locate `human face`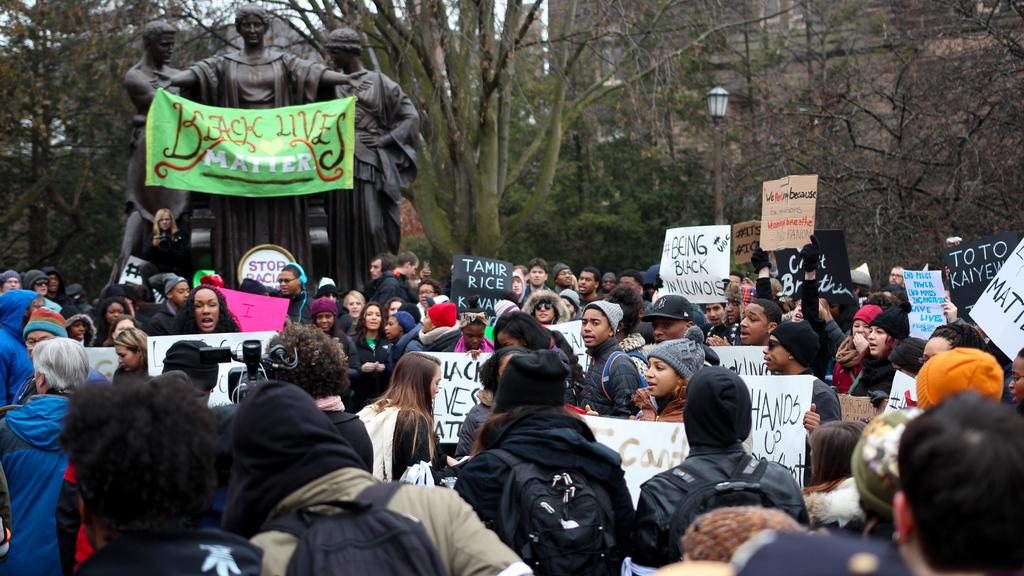
{"left": 922, "top": 335, "right": 952, "bottom": 363}
